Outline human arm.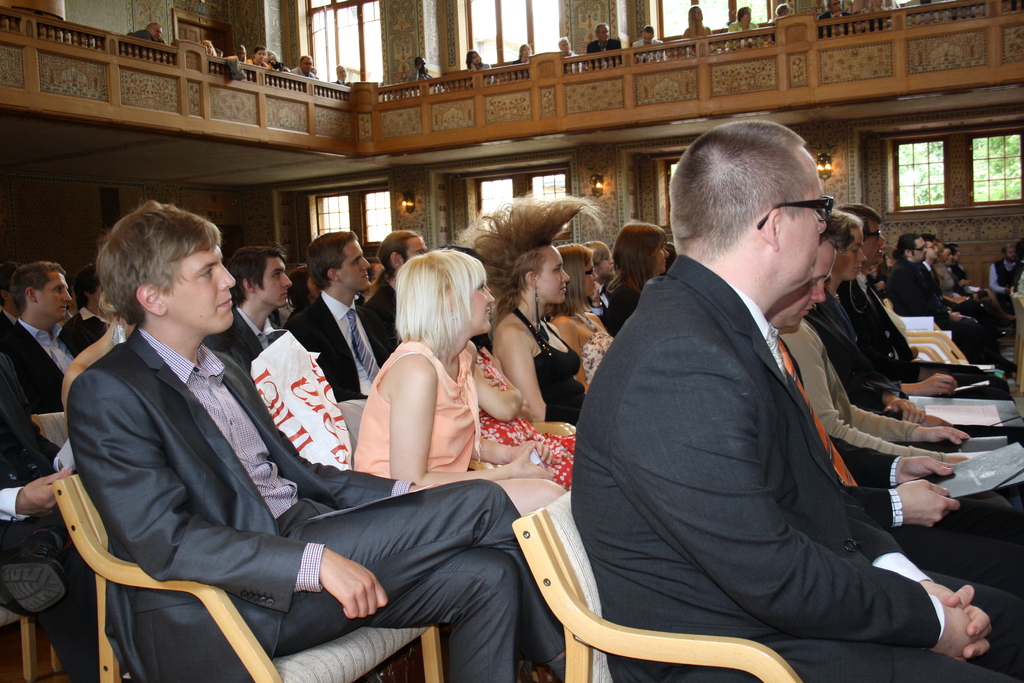
Outline: 467 357 525 422.
